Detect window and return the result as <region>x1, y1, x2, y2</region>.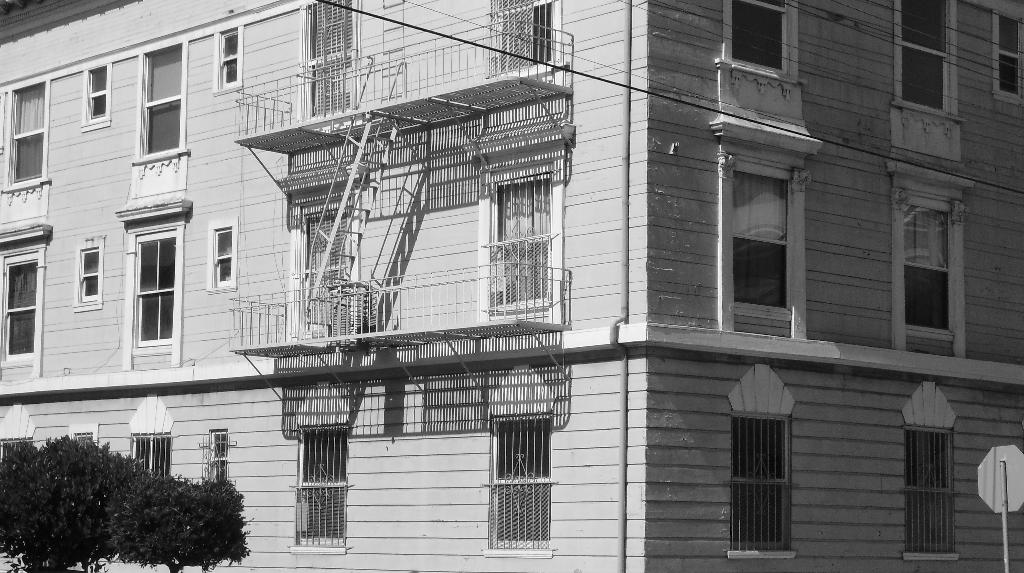
<region>728, 0, 787, 69</region>.
